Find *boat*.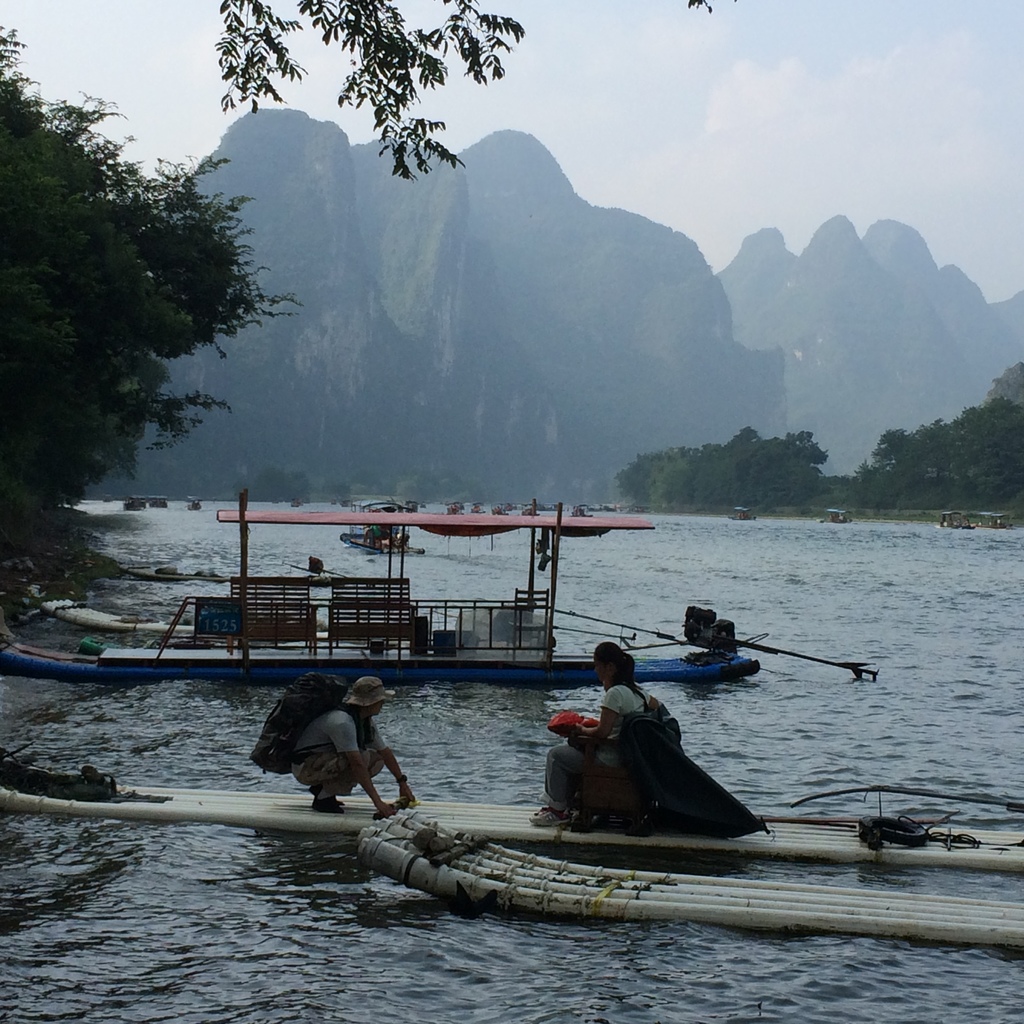
x1=124 y1=495 x2=149 y2=510.
